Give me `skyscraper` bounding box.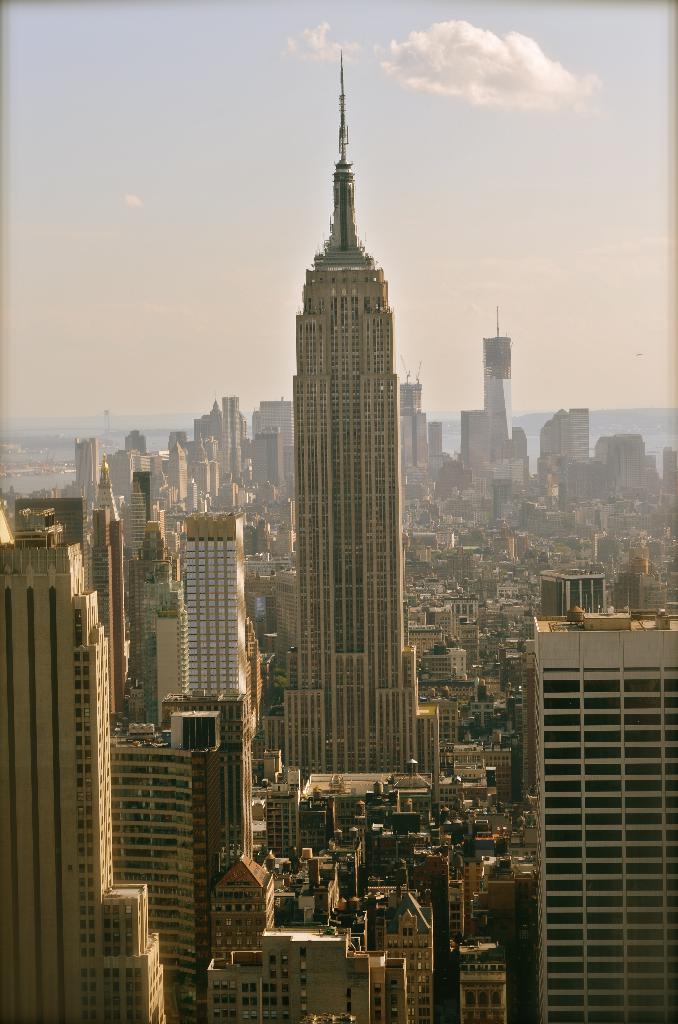
[186, 511, 250, 693].
